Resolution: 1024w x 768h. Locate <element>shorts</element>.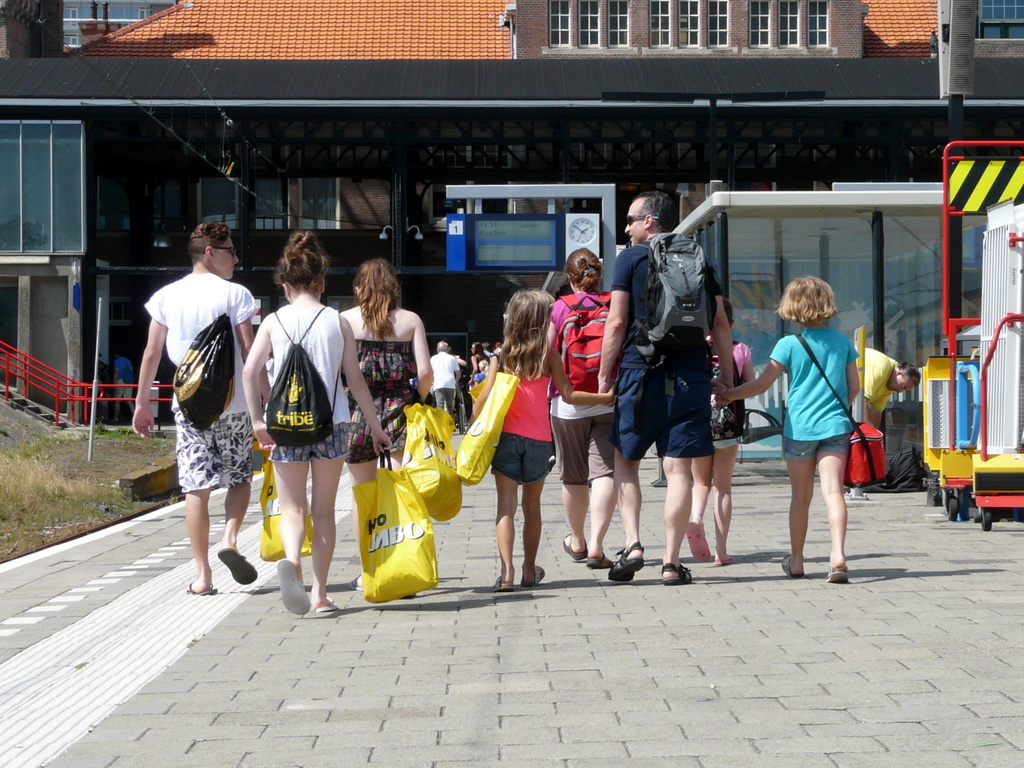
712:436:742:451.
